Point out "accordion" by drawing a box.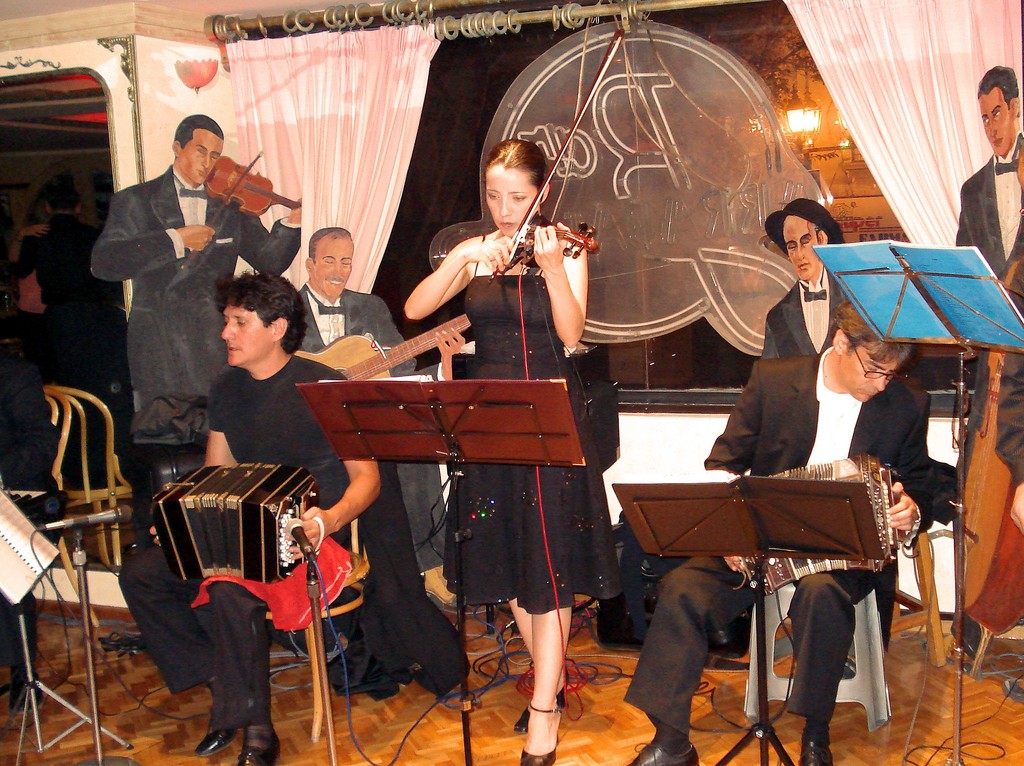
(left=740, top=452, right=901, bottom=601).
